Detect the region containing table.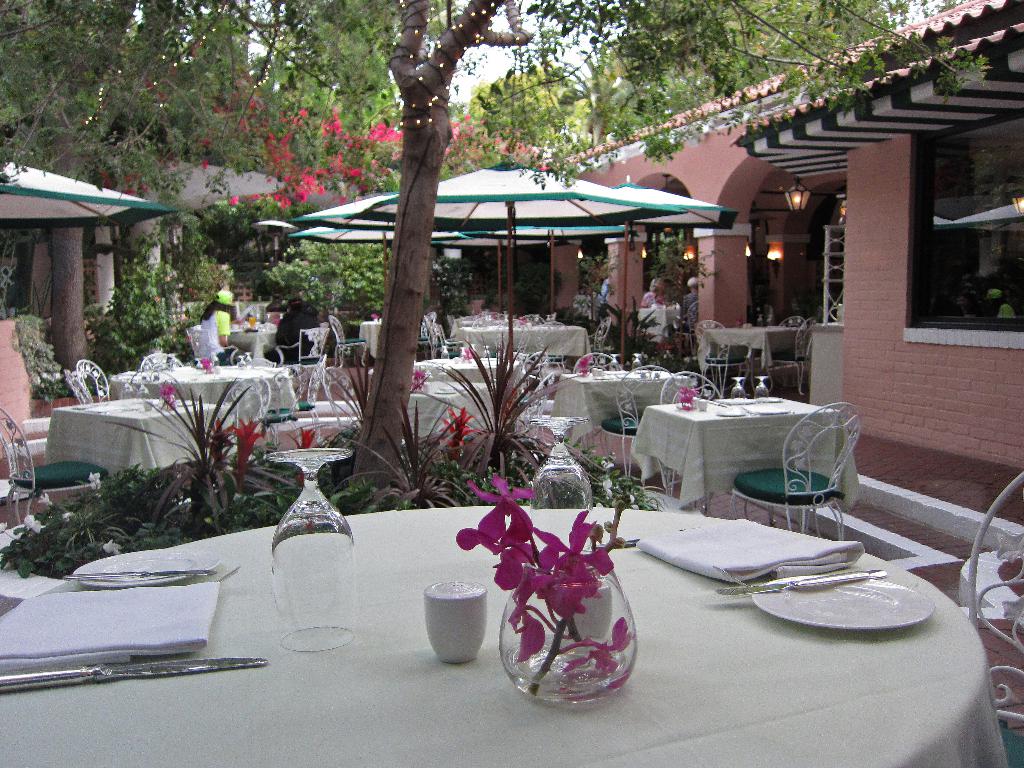
locate(634, 393, 856, 536).
